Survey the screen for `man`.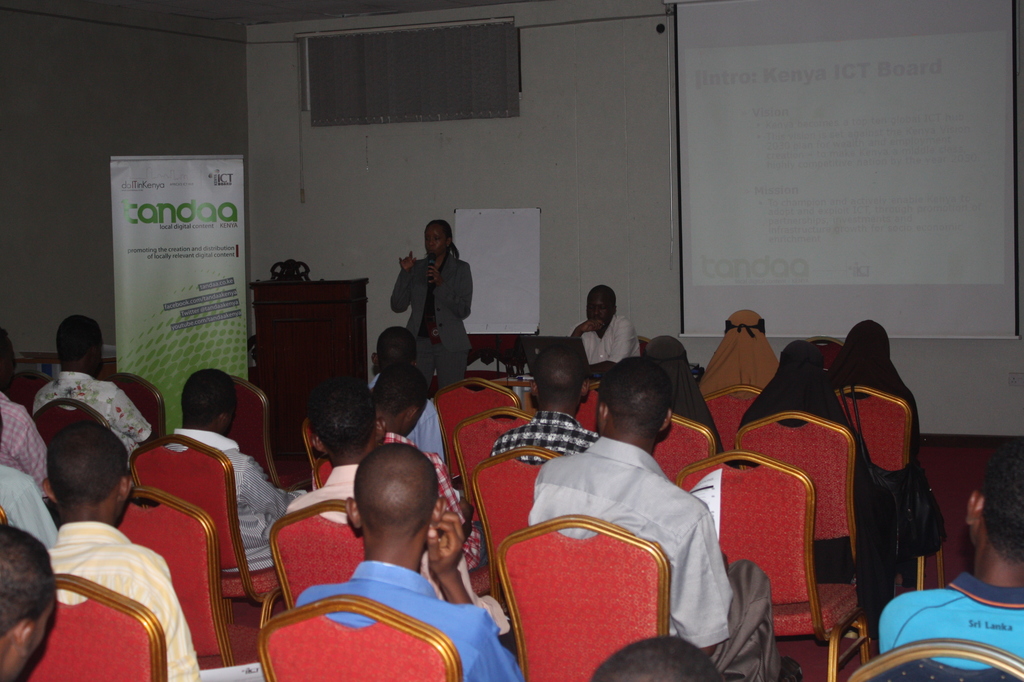
Survey found: box=[0, 516, 59, 681].
